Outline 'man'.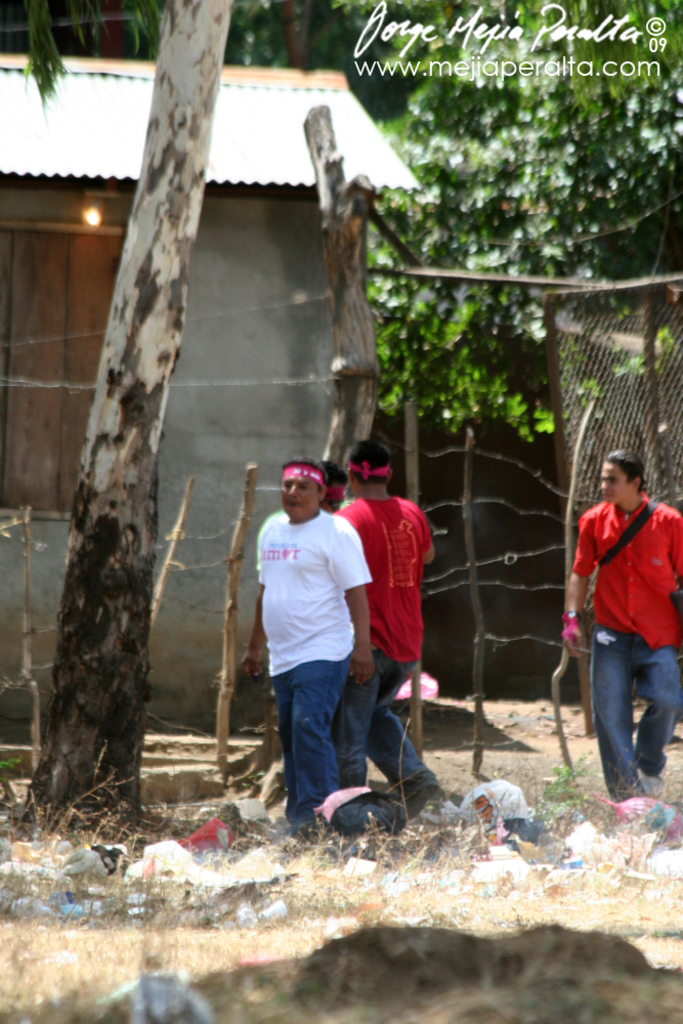
Outline: [332, 443, 440, 799].
